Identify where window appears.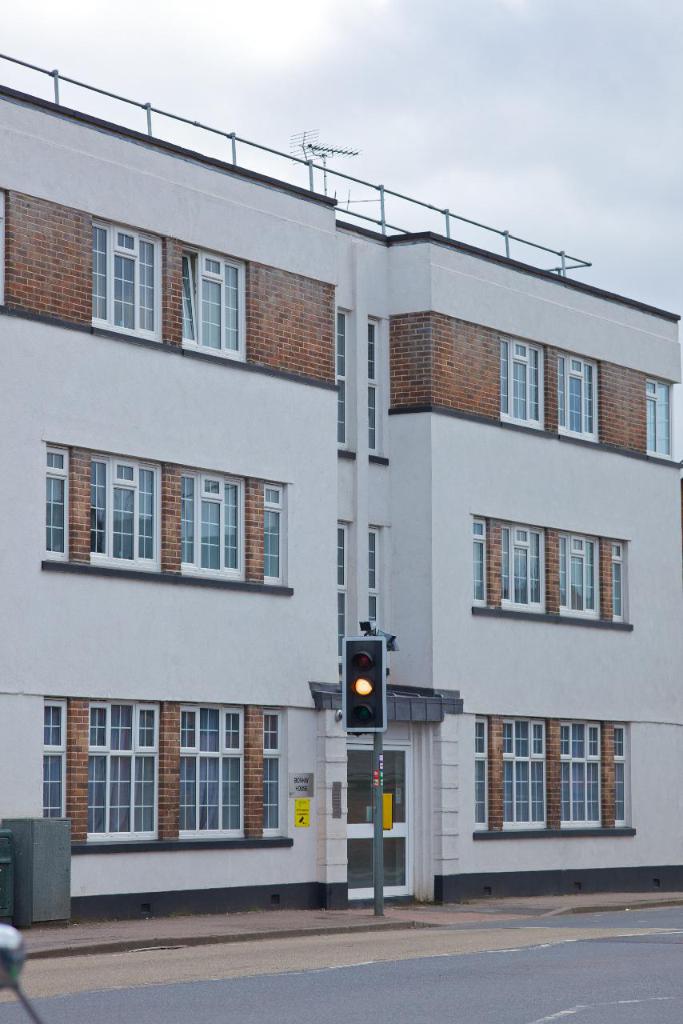
Appears at l=0, t=185, r=6, b=306.
